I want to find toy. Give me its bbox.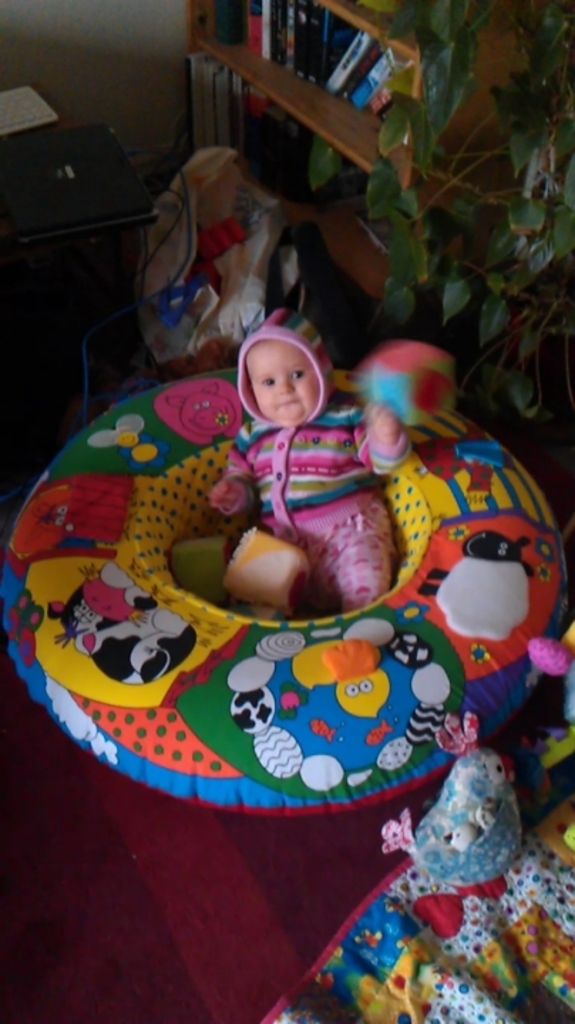
(x1=531, y1=613, x2=574, y2=863).
